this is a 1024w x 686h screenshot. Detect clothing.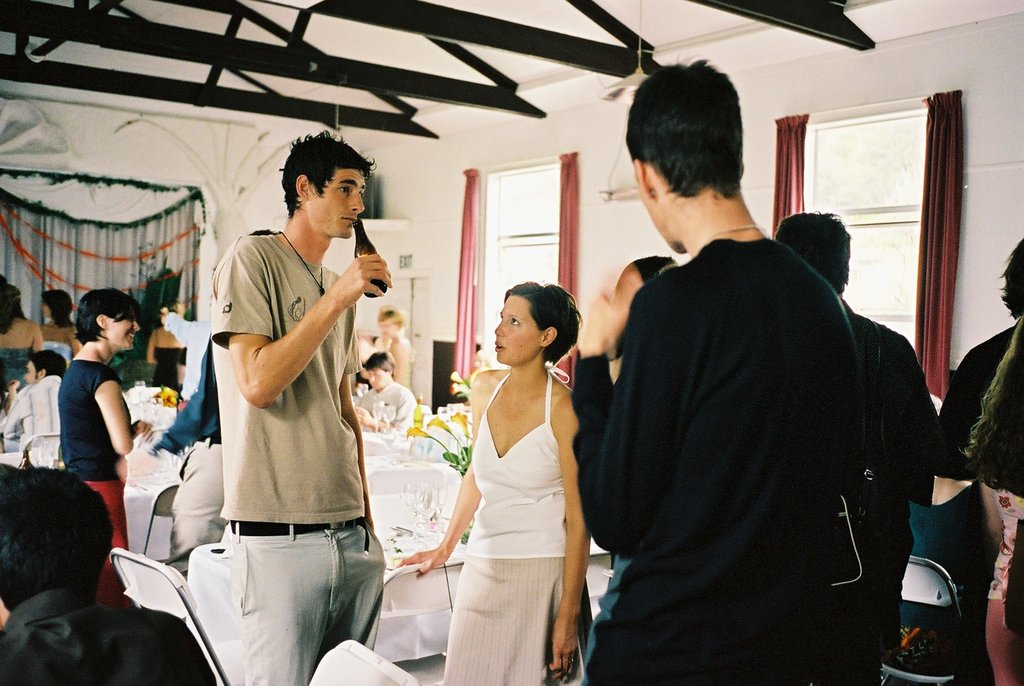
detection(202, 225, 392, 685).
